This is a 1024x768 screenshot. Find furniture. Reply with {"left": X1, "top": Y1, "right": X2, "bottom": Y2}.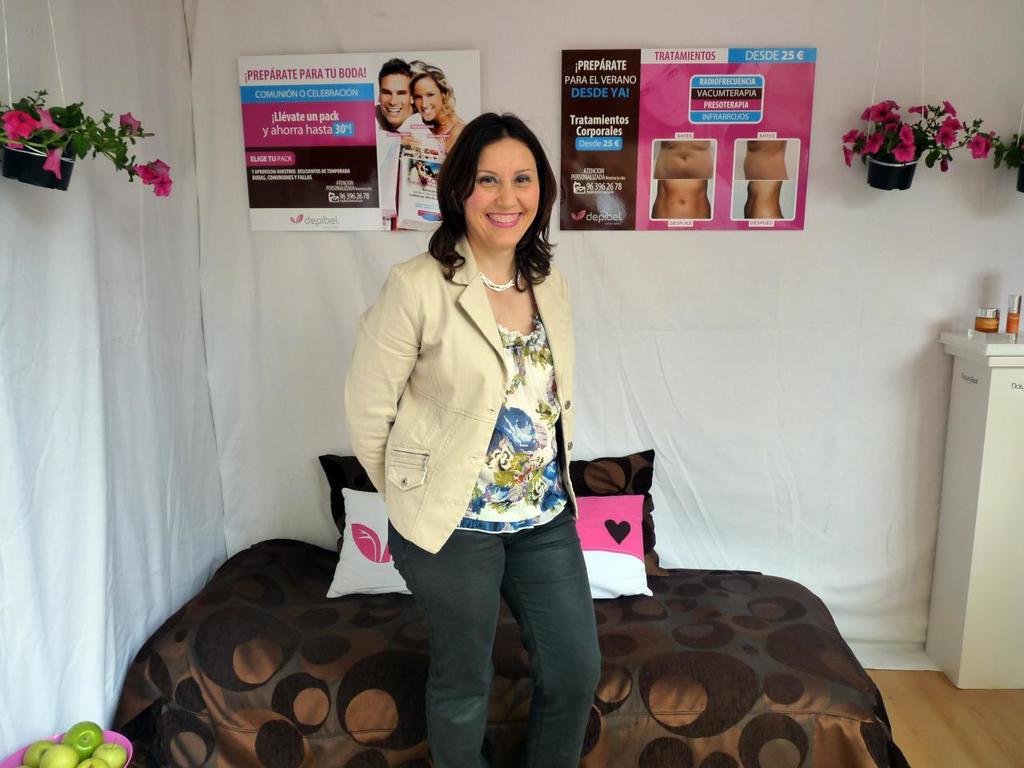
{"left": 924, "top": 329, "right": 1023, "bottom": 690}.
